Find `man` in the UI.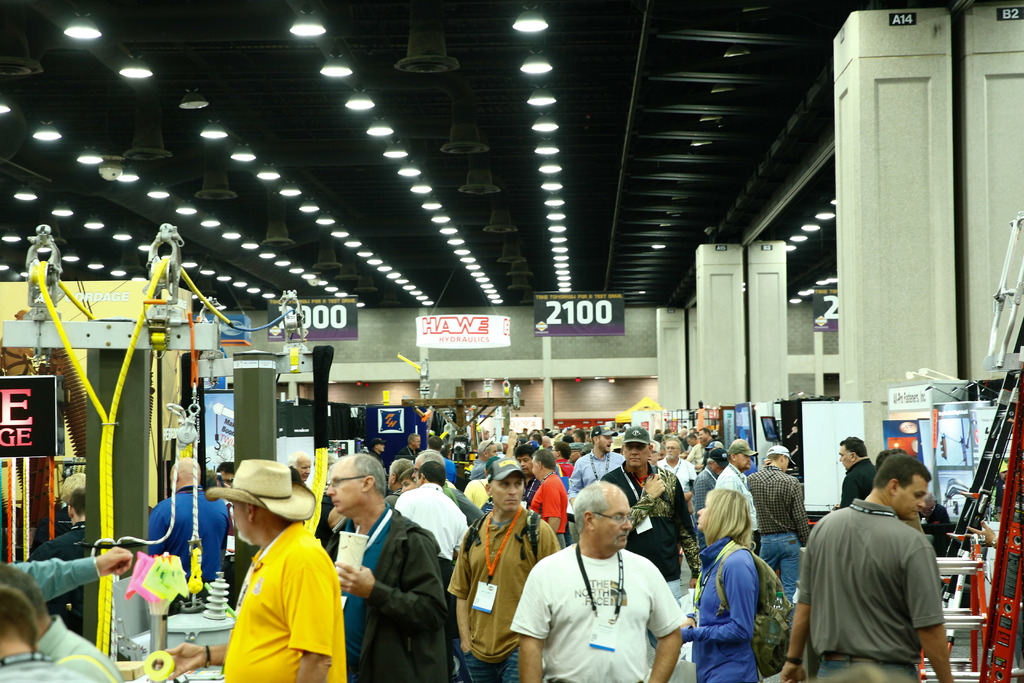
UI element at box(511, 479, 687, 682).
